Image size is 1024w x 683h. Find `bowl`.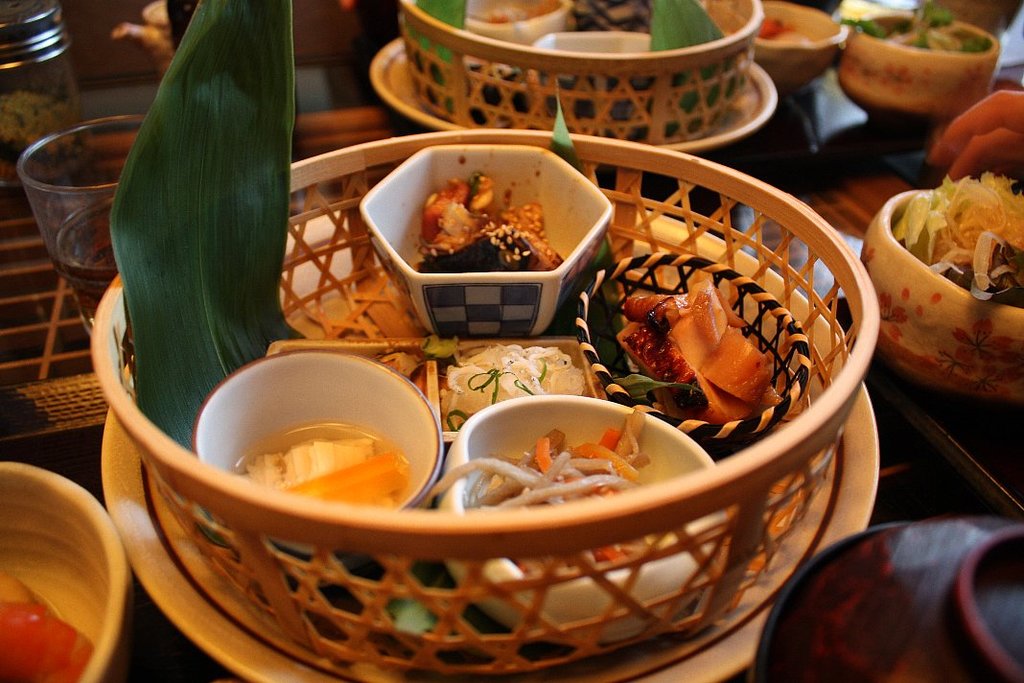
751,3,852,94.
